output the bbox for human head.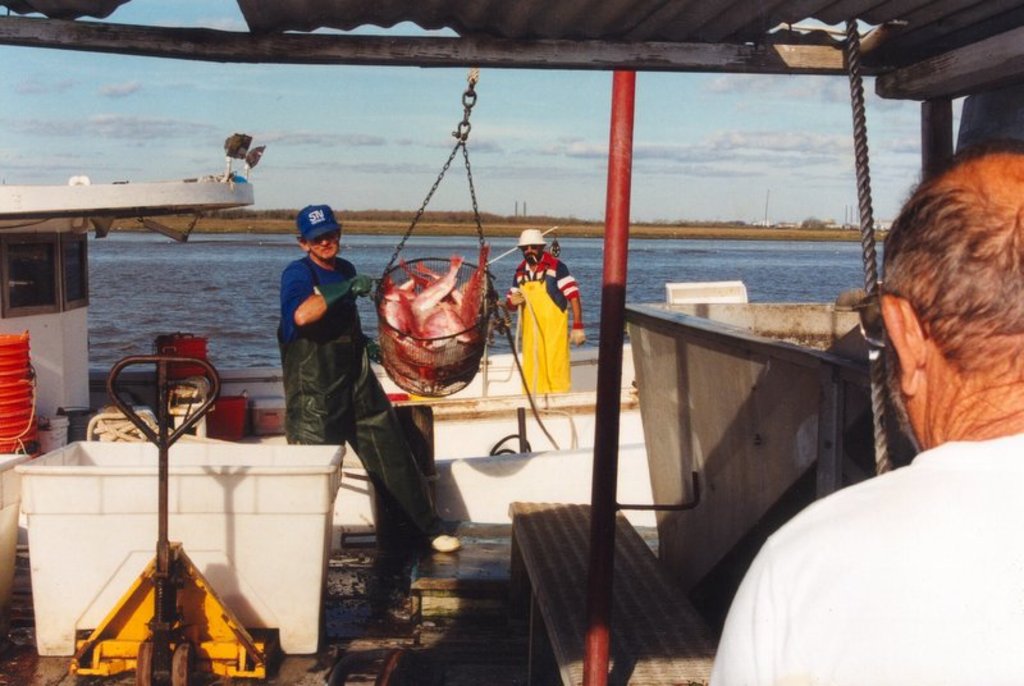
294/203/344/262.
